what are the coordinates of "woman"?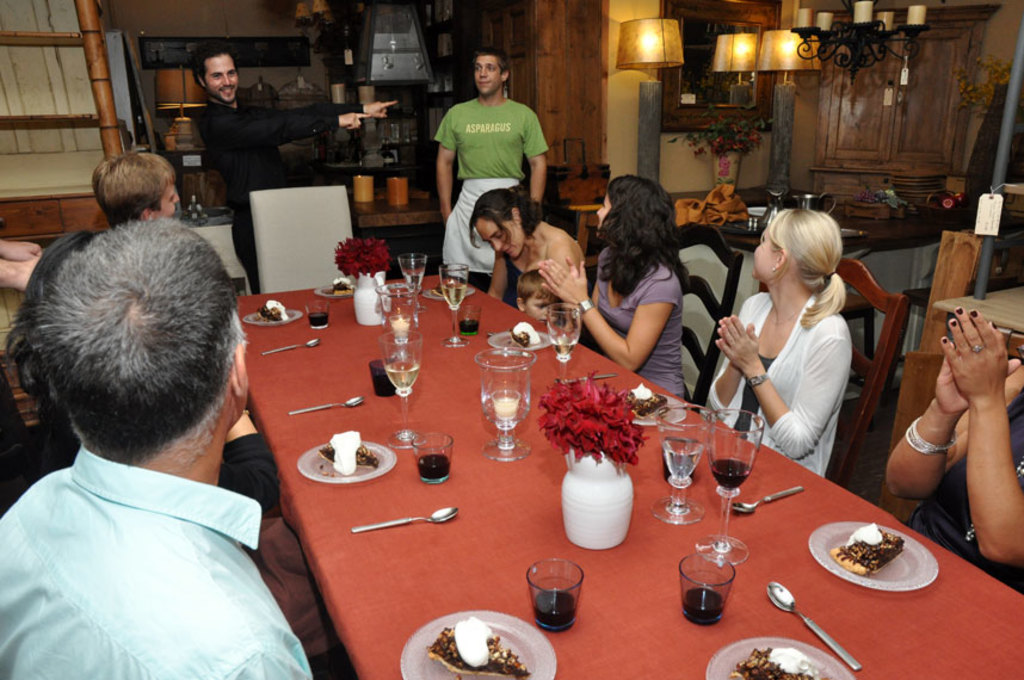
886 303 1023 607.
